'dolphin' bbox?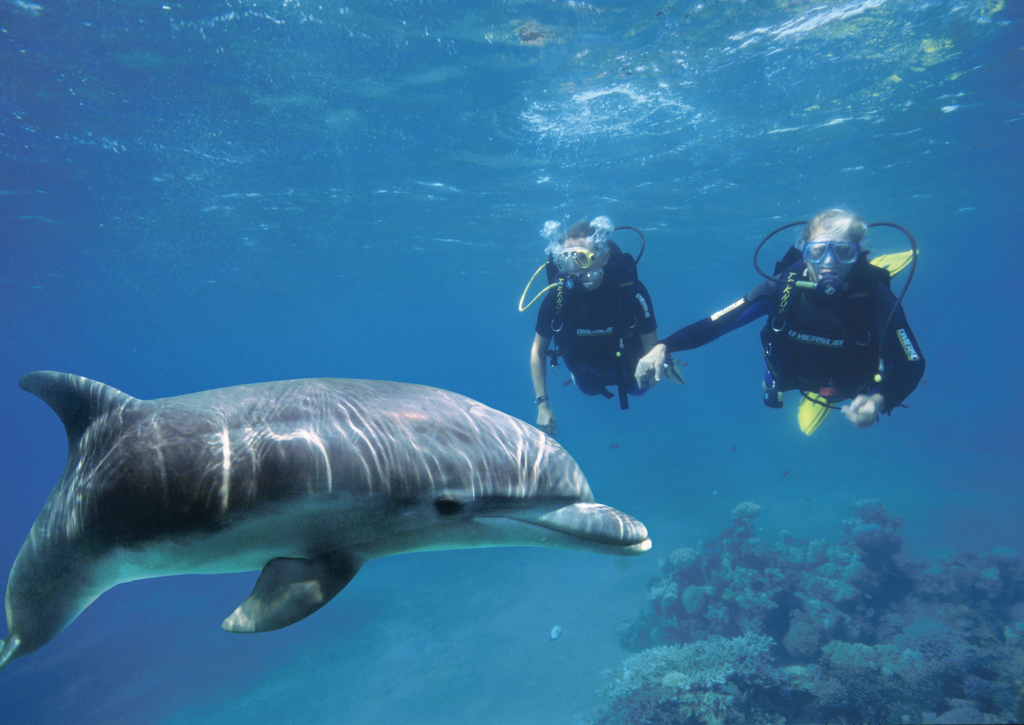
[left=0, top=367, right=655, bottom=678]
